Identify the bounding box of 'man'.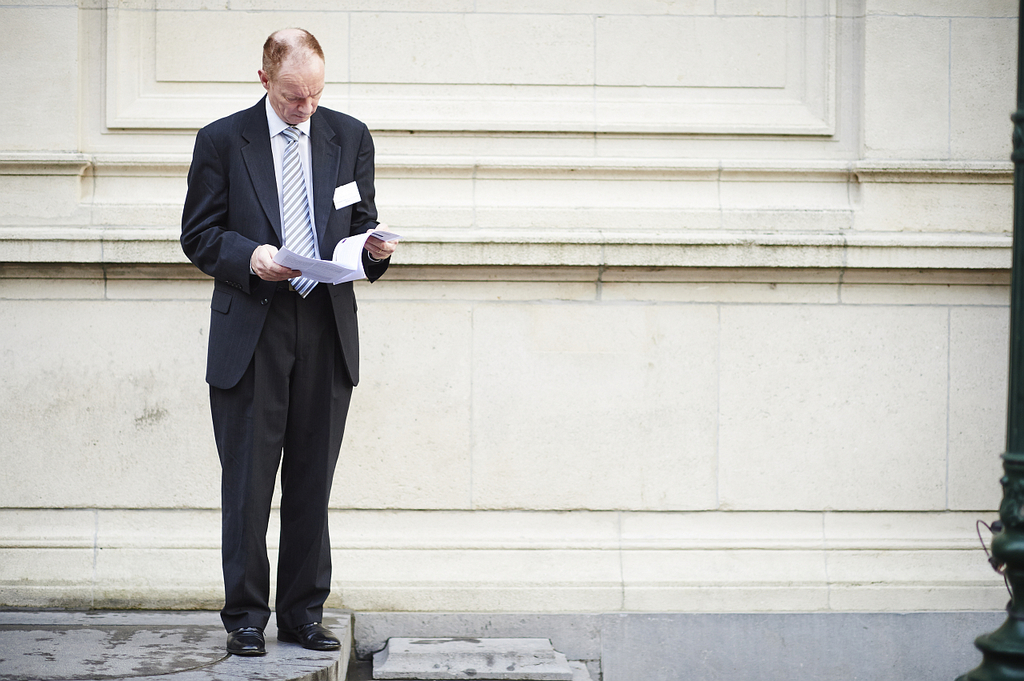
x1=178, y1=26, x2=378, y2=665.
